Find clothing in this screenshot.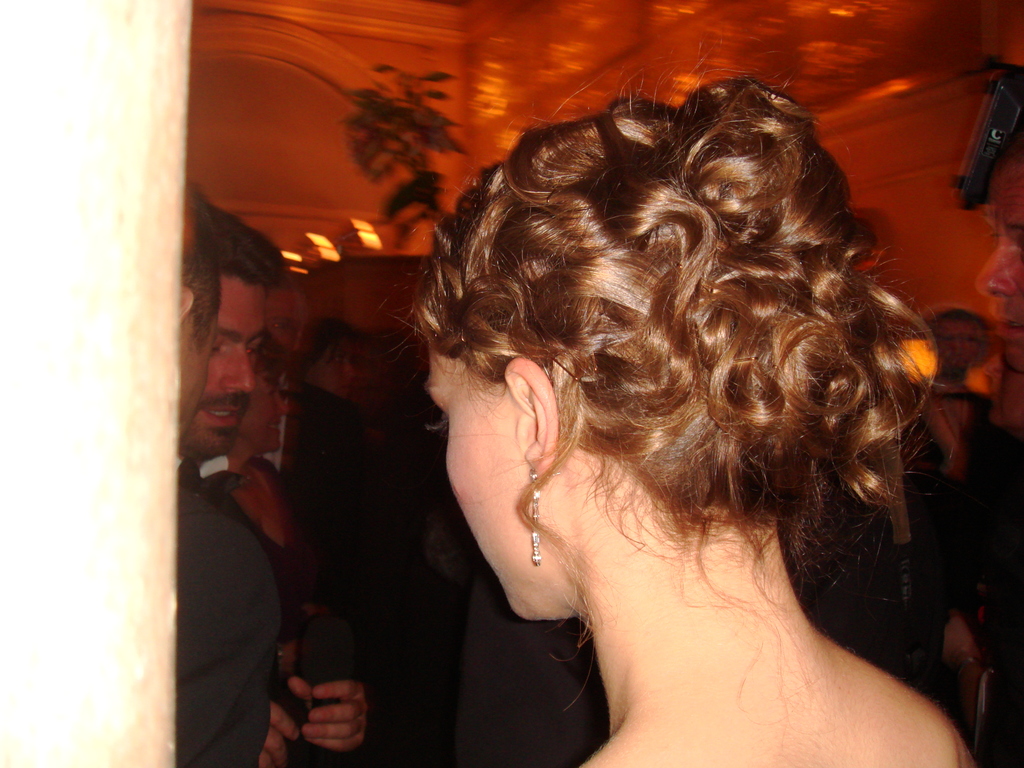
The bounding box for clothing is [left=180, top=486, right=275, bottom=767].
